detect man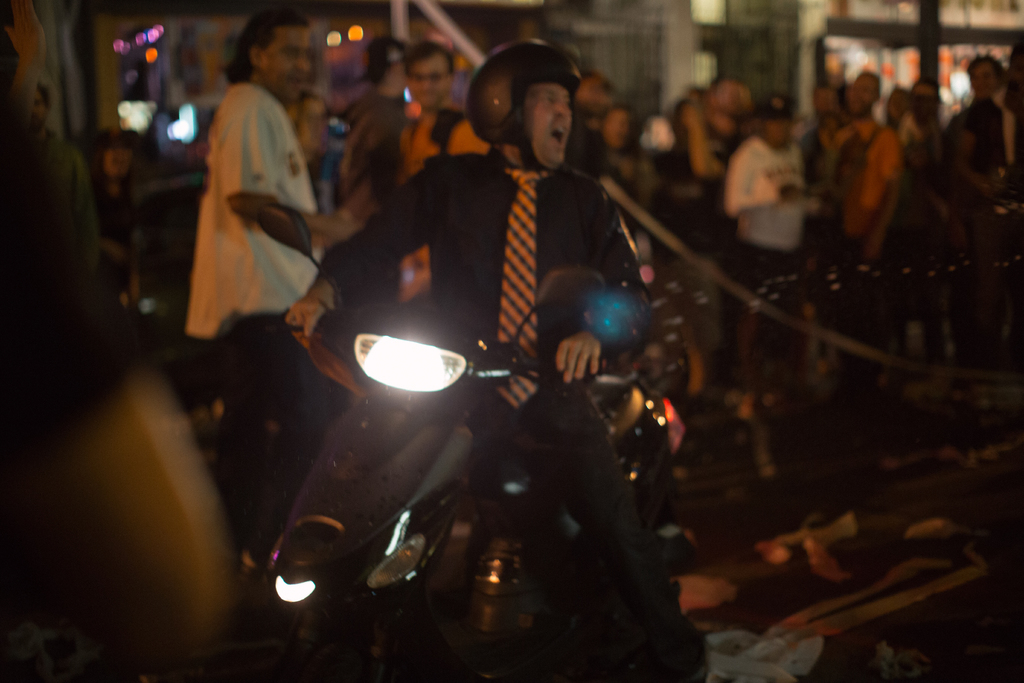
[180, 9, 359, 571]
